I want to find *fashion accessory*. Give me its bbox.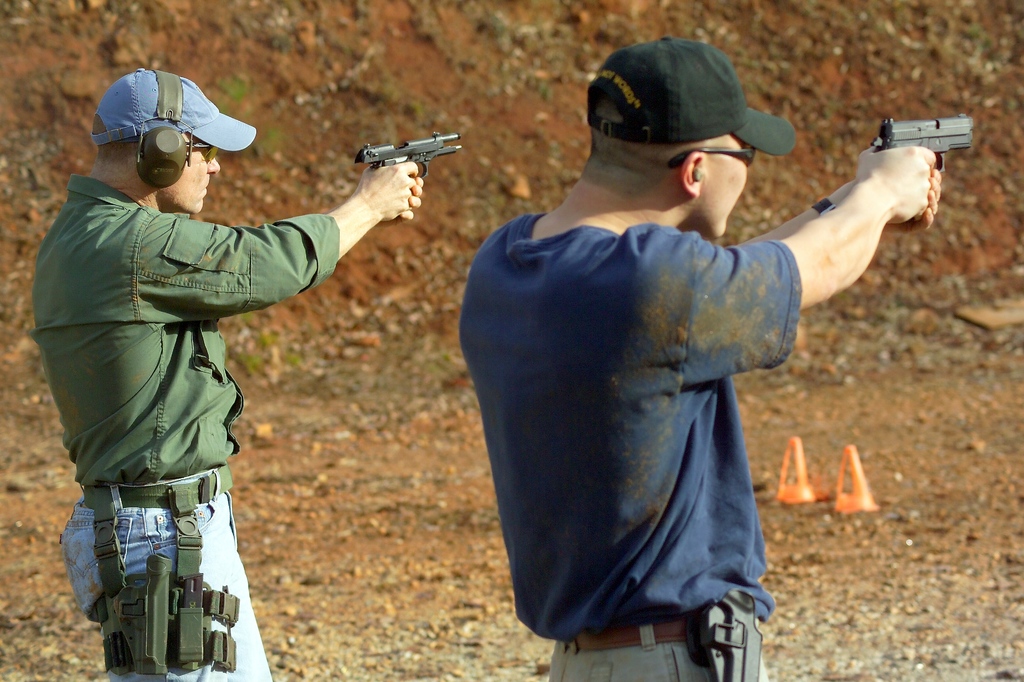
{"x1": 88, "y1": 64, "x2": 260, "y2": 156}.
